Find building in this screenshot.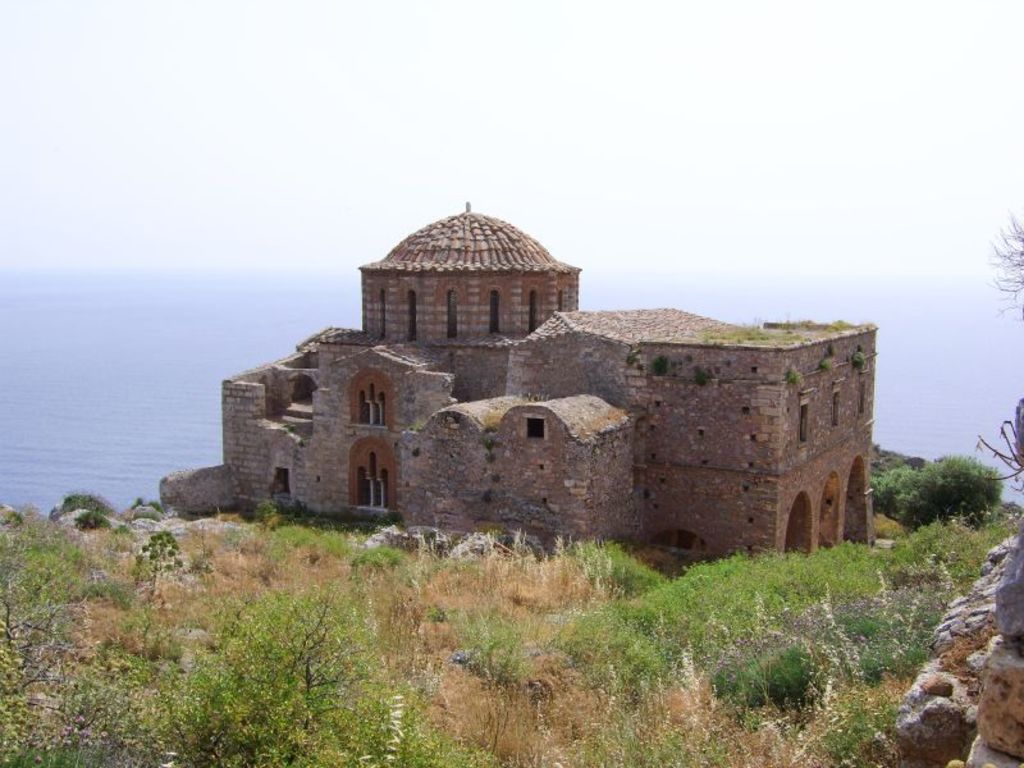
The bounding box for building is detection(220, 204, 878, 580).
